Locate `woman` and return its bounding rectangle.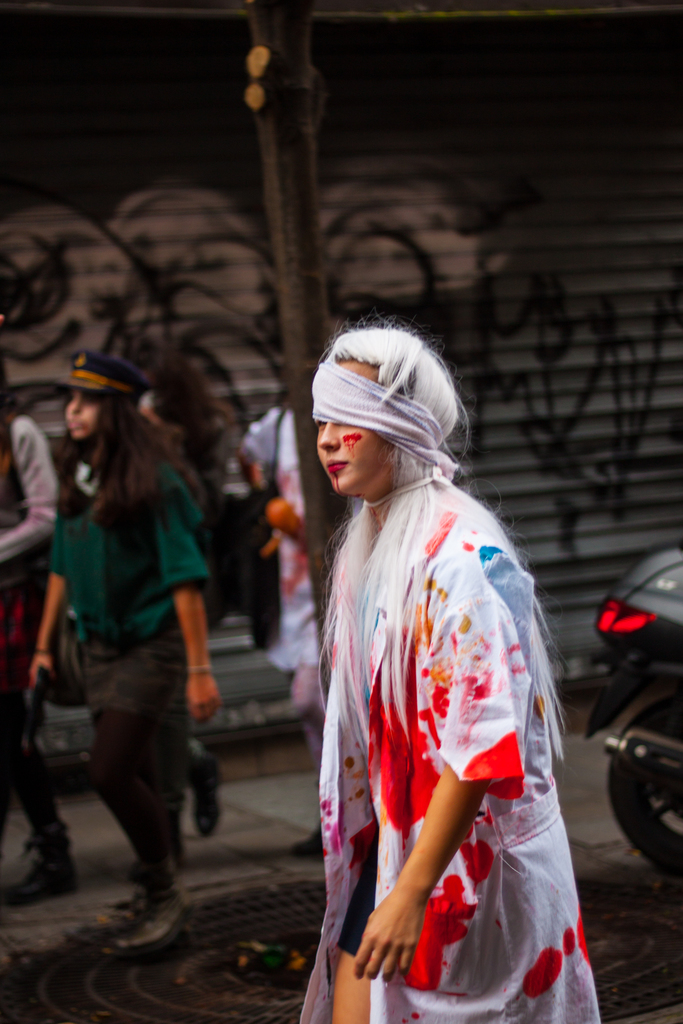
select_region(26, 346, 215, 960).
